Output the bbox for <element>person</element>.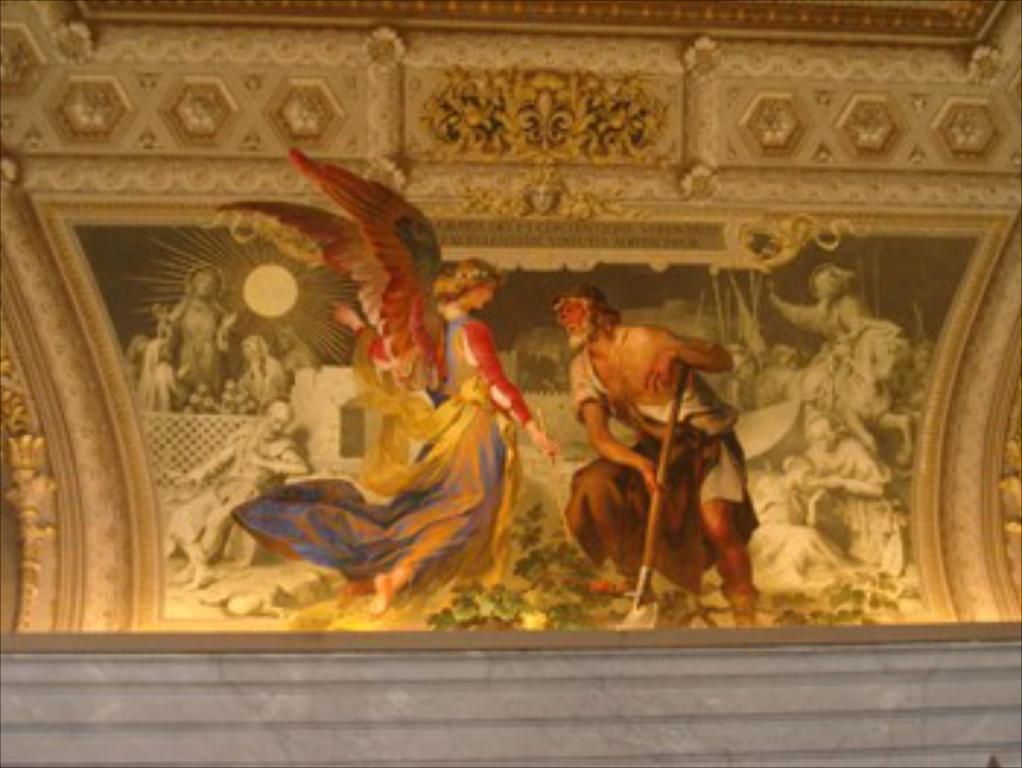
[left=756, top=260, right=864, bottom=380].
